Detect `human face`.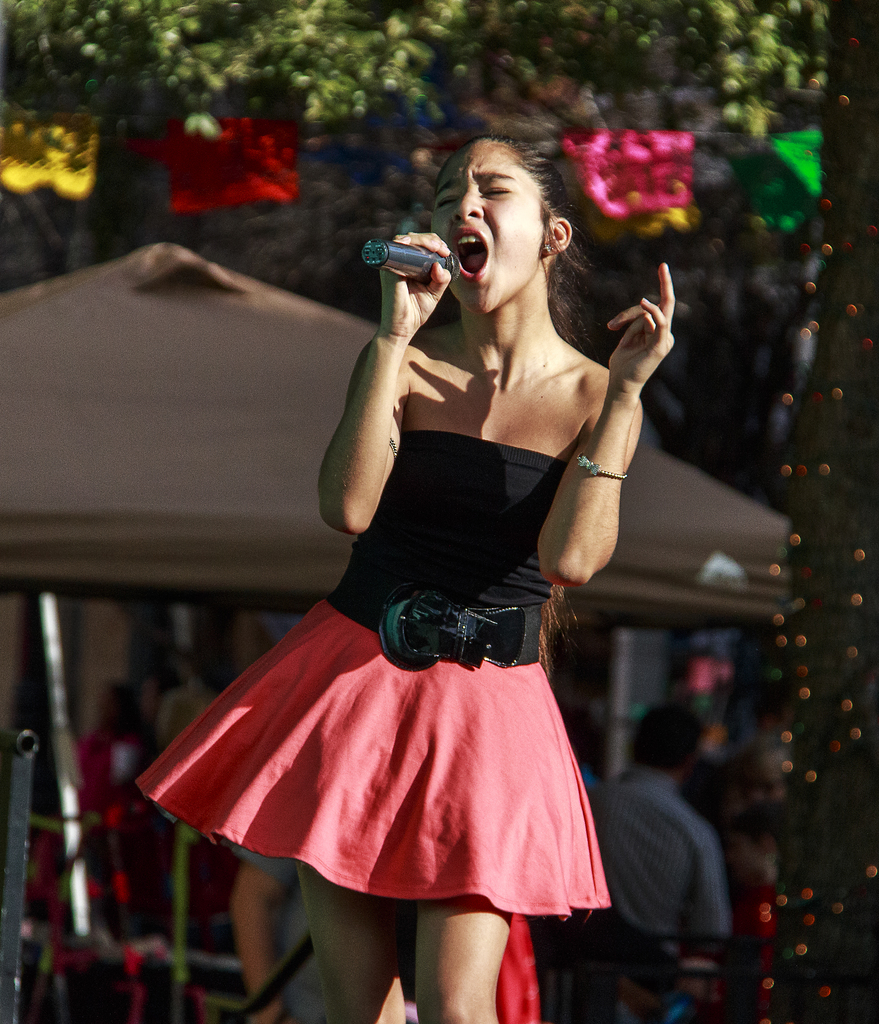
Detected at 430/148/545/317.
